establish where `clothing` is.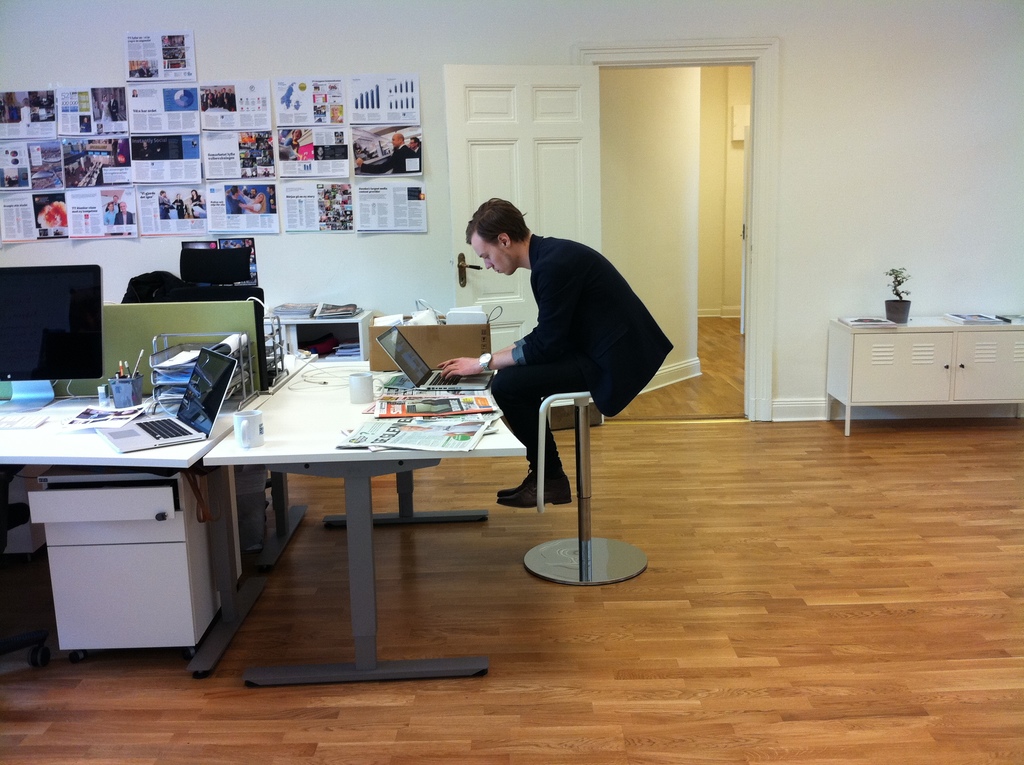
Established at select_region(115, 208, 129, 233).
